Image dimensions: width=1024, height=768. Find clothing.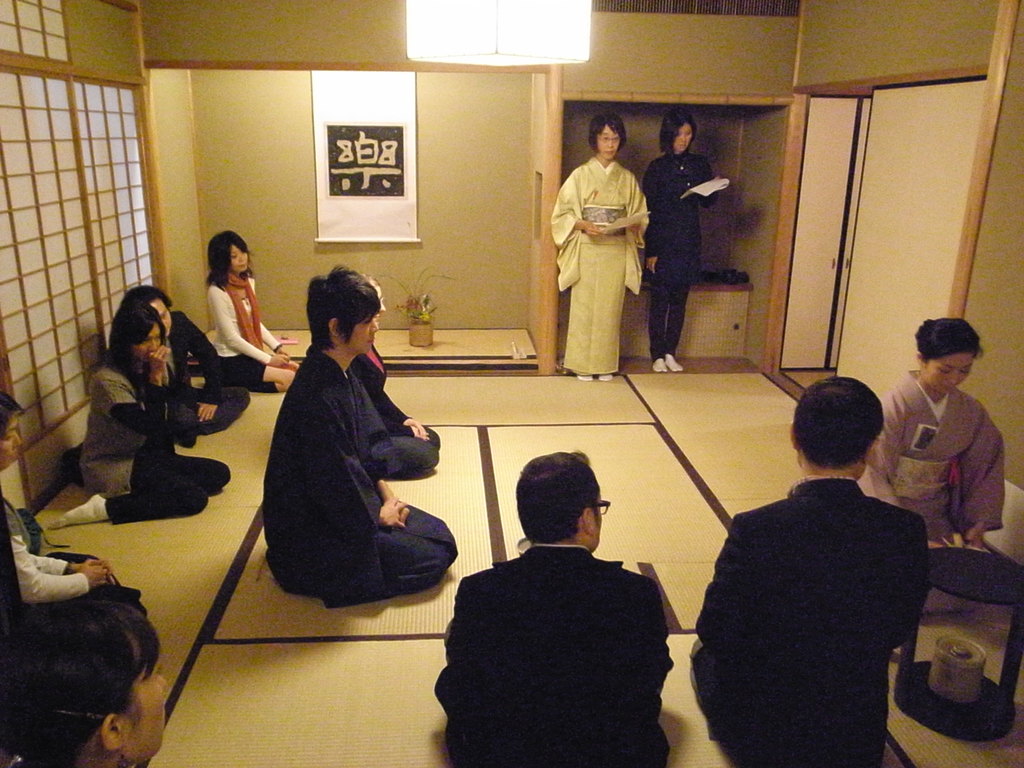
{"left": 546, "top": 157, "right": 646, "bottom": 372}.
